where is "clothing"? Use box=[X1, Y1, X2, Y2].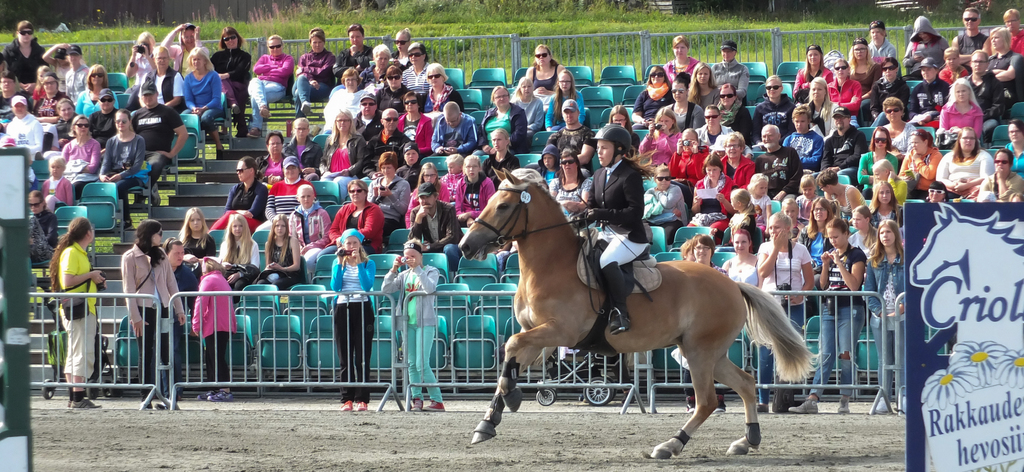
box=[580, 160, 652, 317].
